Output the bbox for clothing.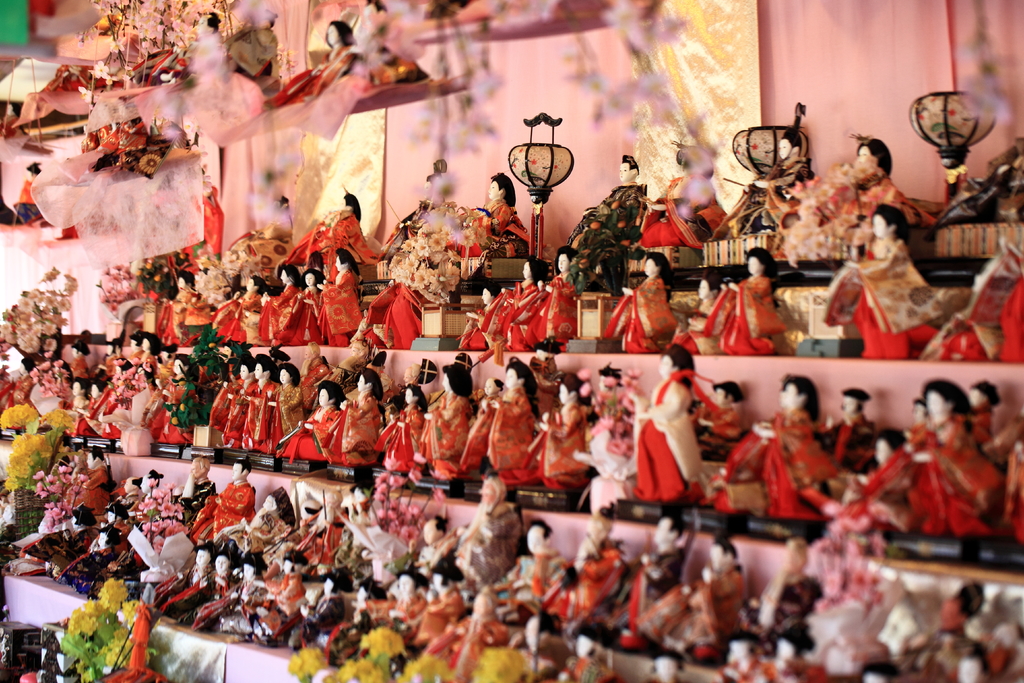
<box>868,395,1001,556</box>.
